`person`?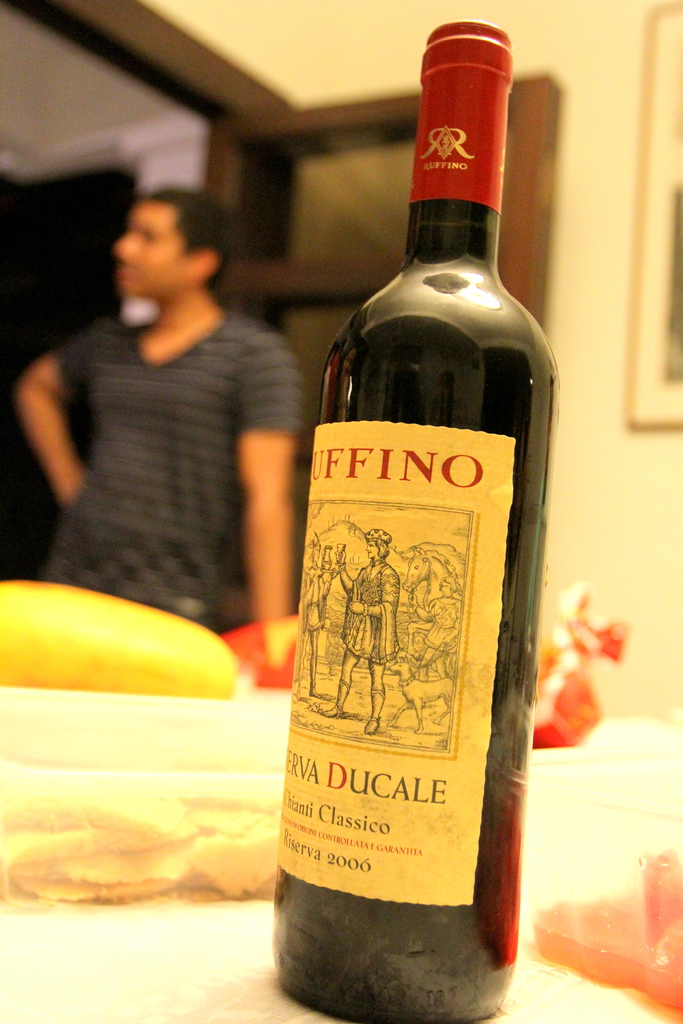
{"x1": 292, "y1": 543, "x2": 333, "y2": 700}
